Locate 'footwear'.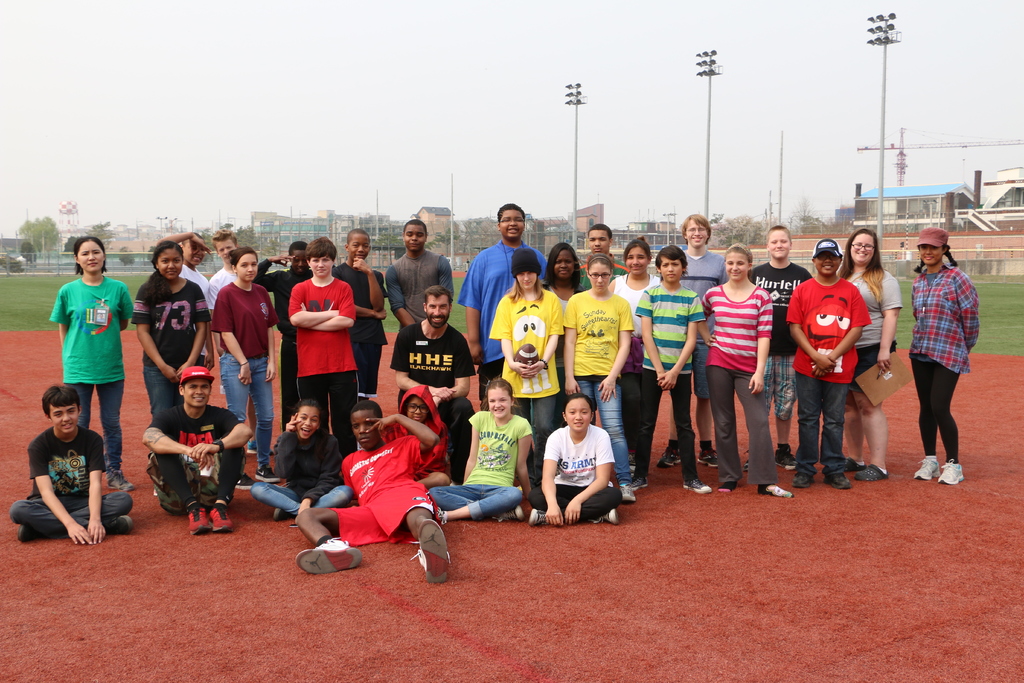
Bounding box: box(682, 477, 712, 493).
